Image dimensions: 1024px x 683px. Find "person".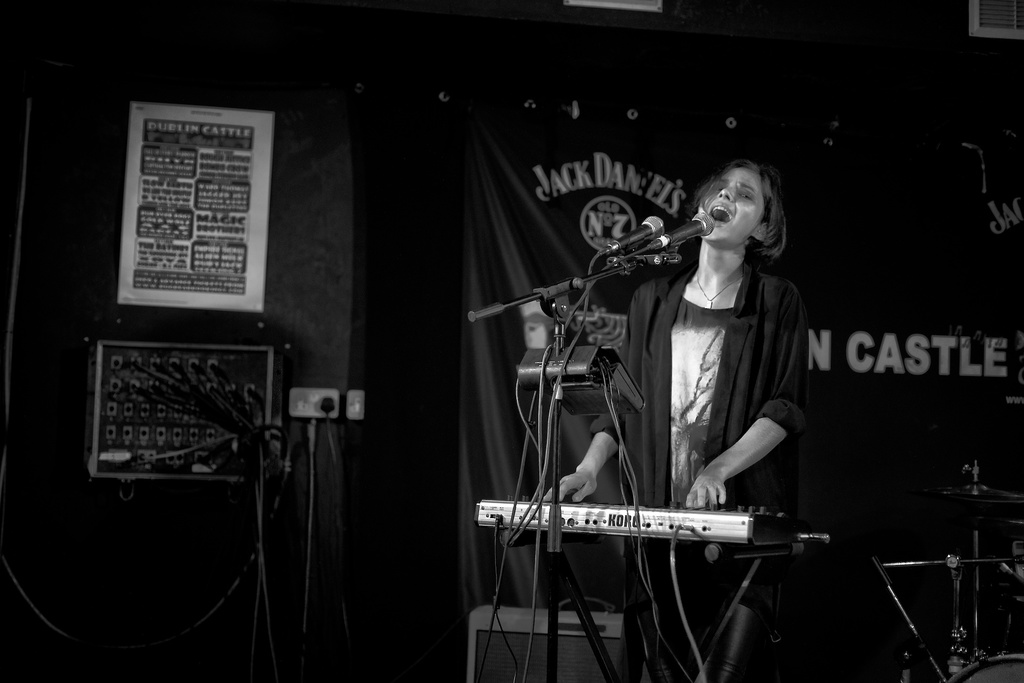
left=498, top=146, right=768, bottom=623.
